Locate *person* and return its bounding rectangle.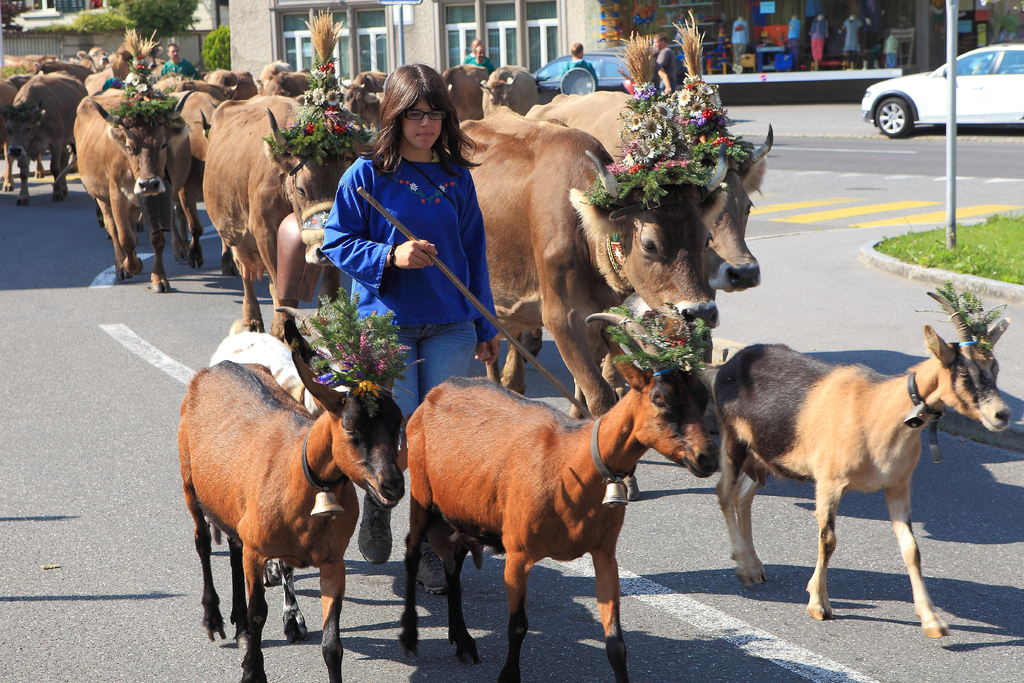
(314,92,476,389).
